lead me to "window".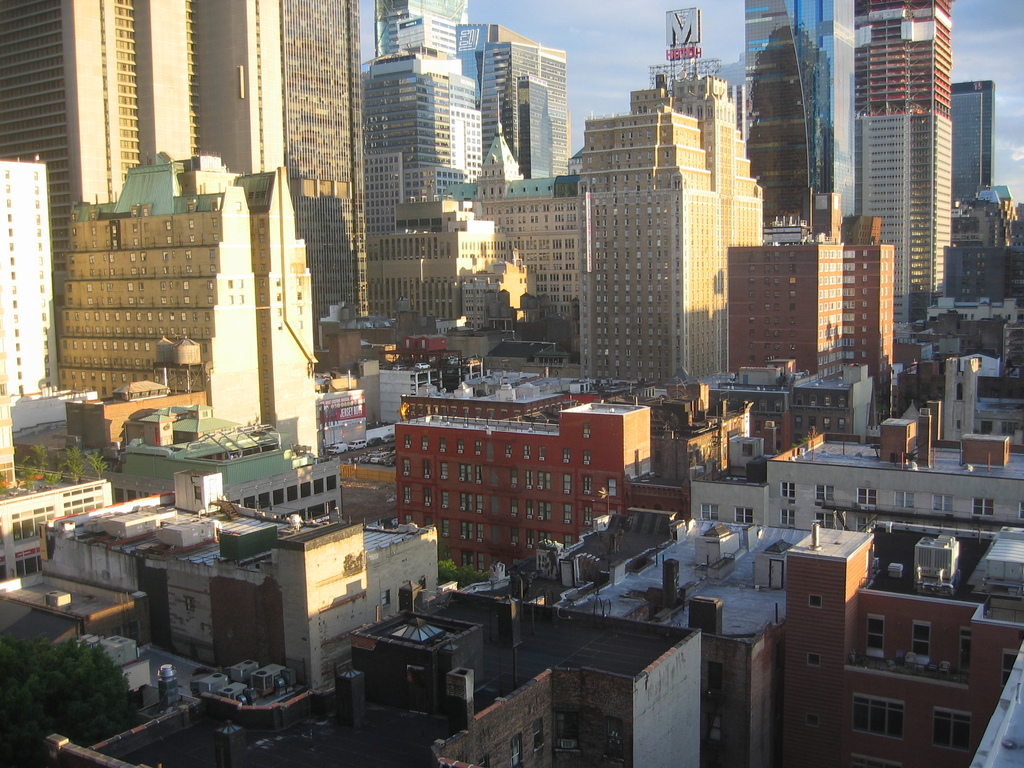
Lead to x1=512, y1=530, x2=520, y2=545.
